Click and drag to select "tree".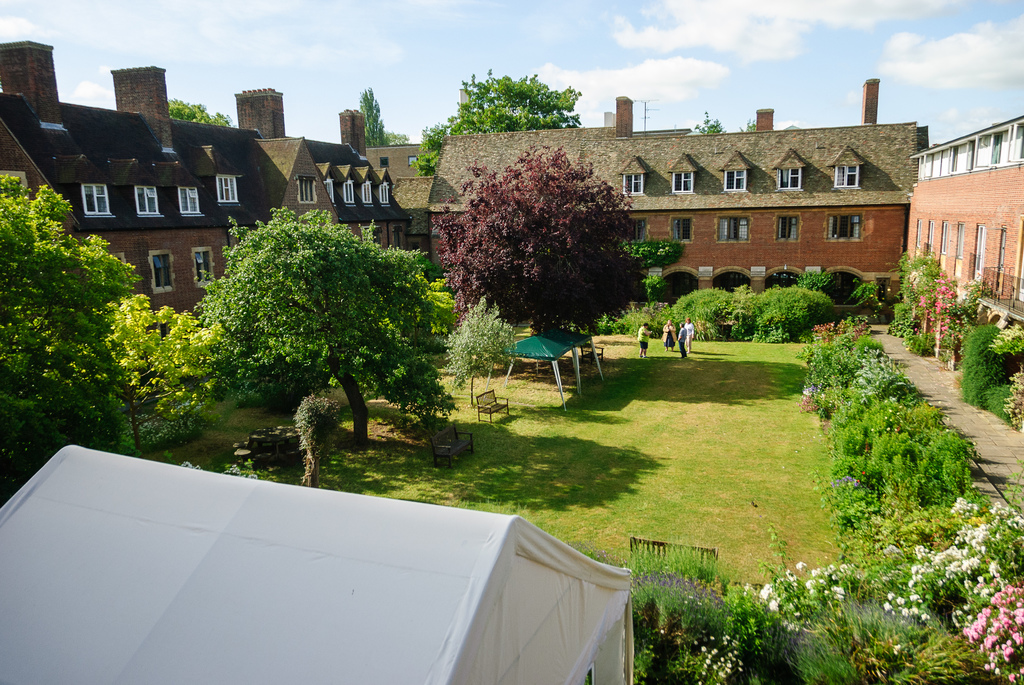
Selection: 0 188 145 454.
